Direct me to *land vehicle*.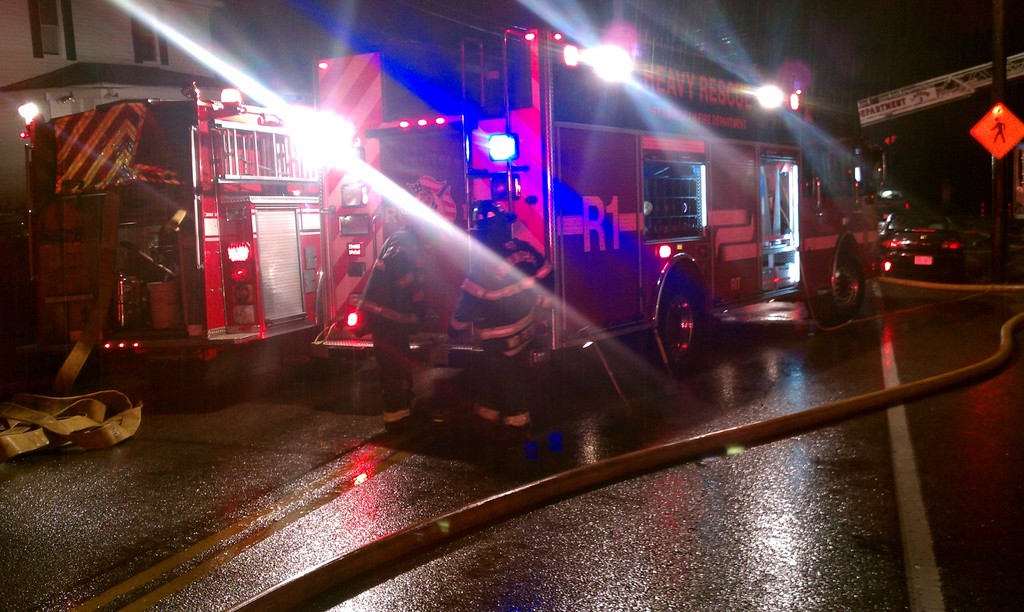
Direction: <region>876, 205, 964, 274</region>.
